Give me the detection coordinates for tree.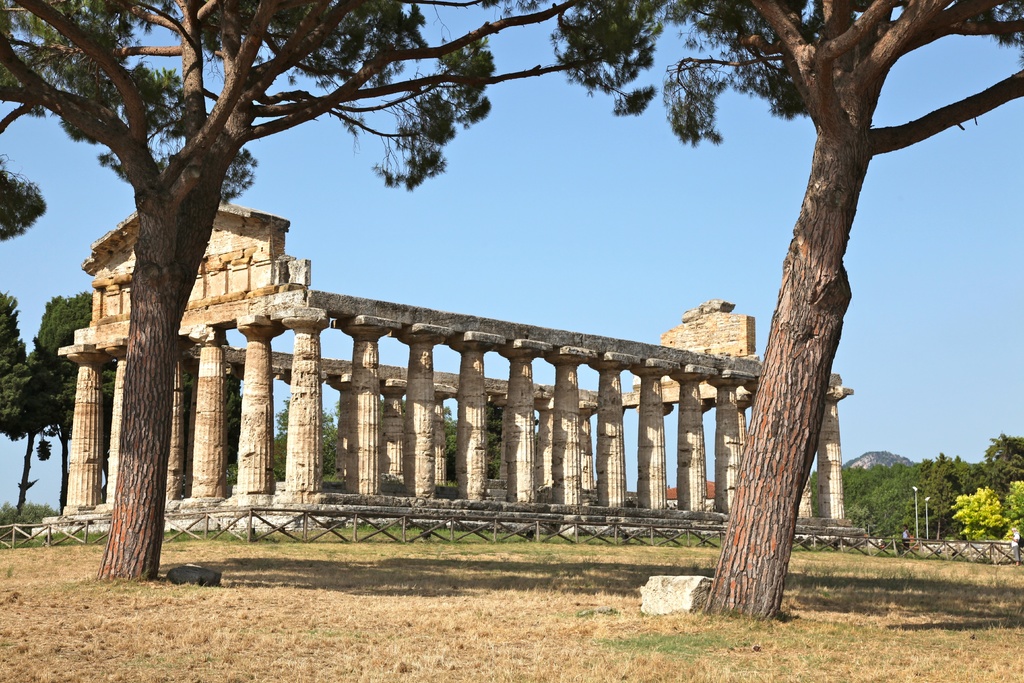
[268,395,289,487].
